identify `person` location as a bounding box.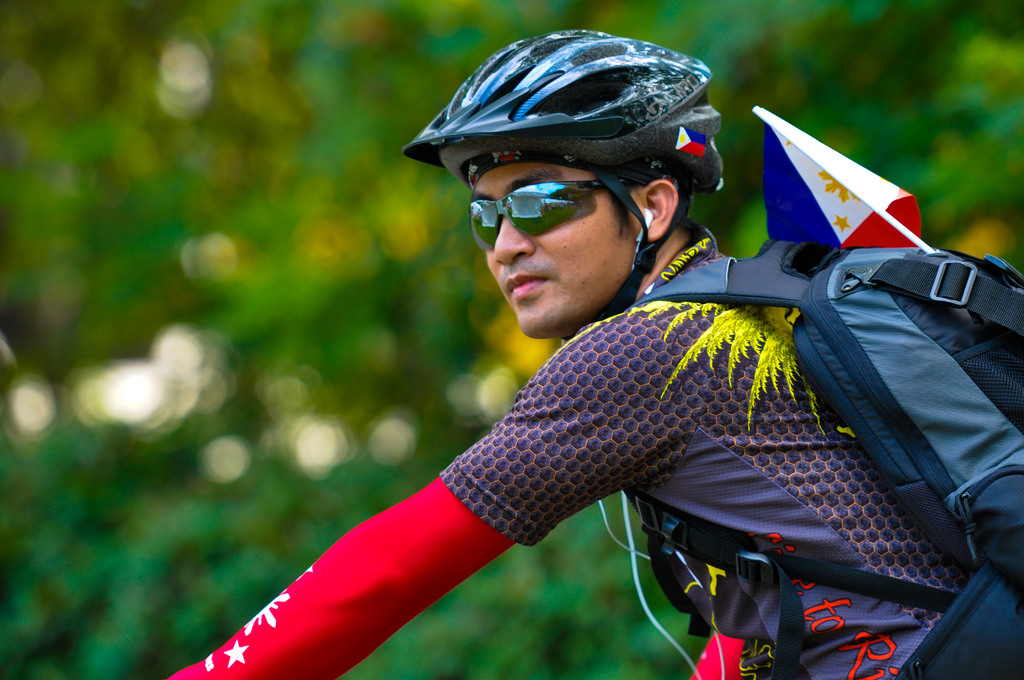
164,27,1023,679.
